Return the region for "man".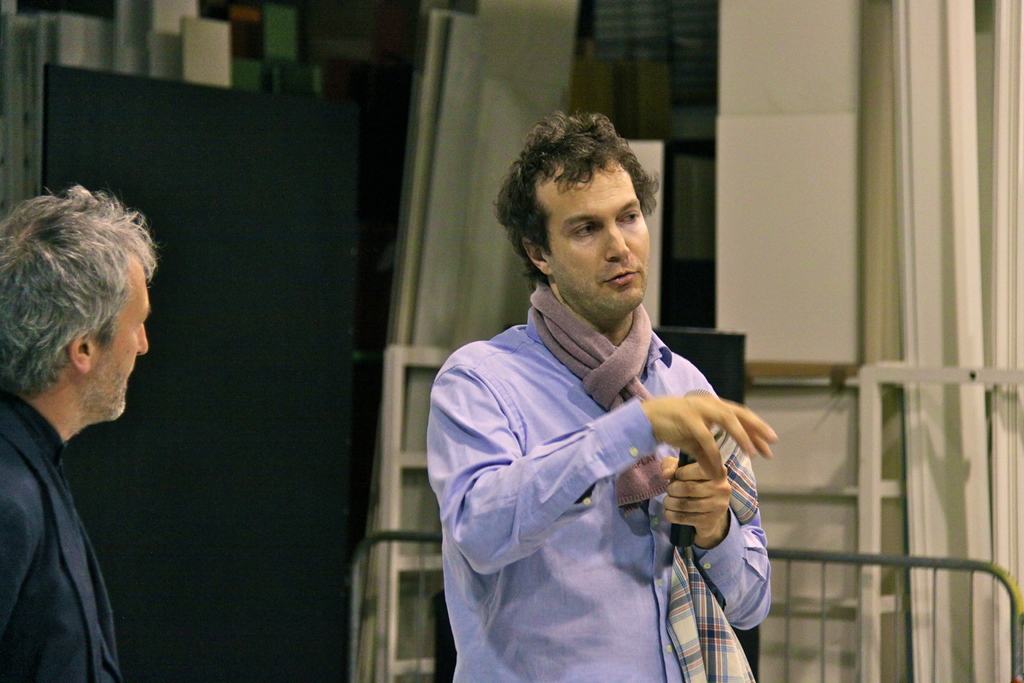
box=[0, 183, 159, 680].
